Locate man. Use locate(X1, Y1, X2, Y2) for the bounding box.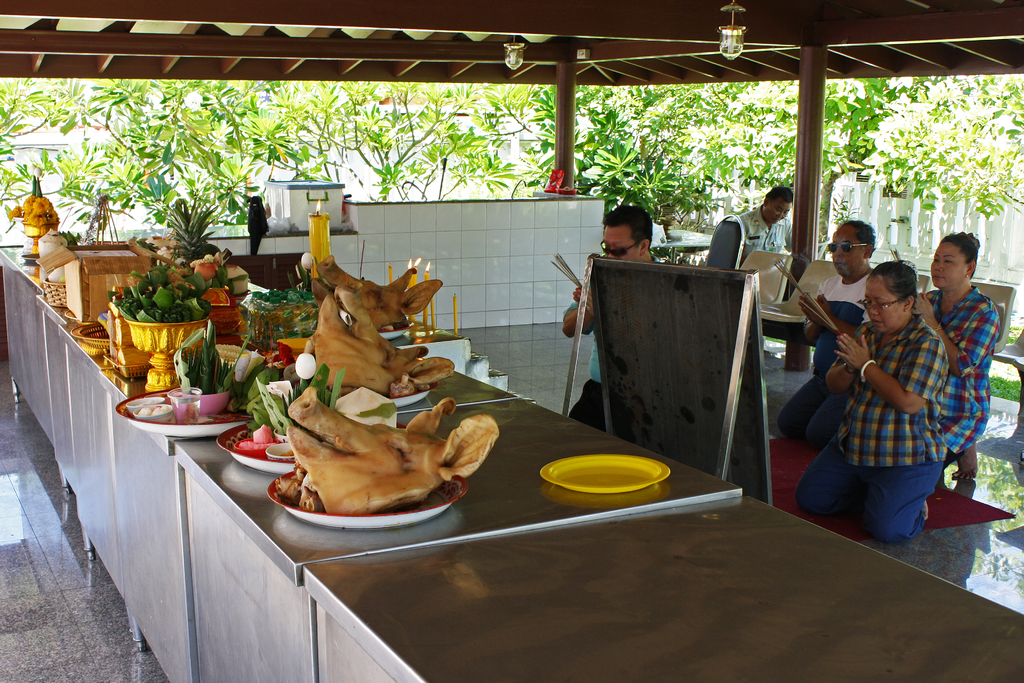
locate(559, 206, 660, 434).
